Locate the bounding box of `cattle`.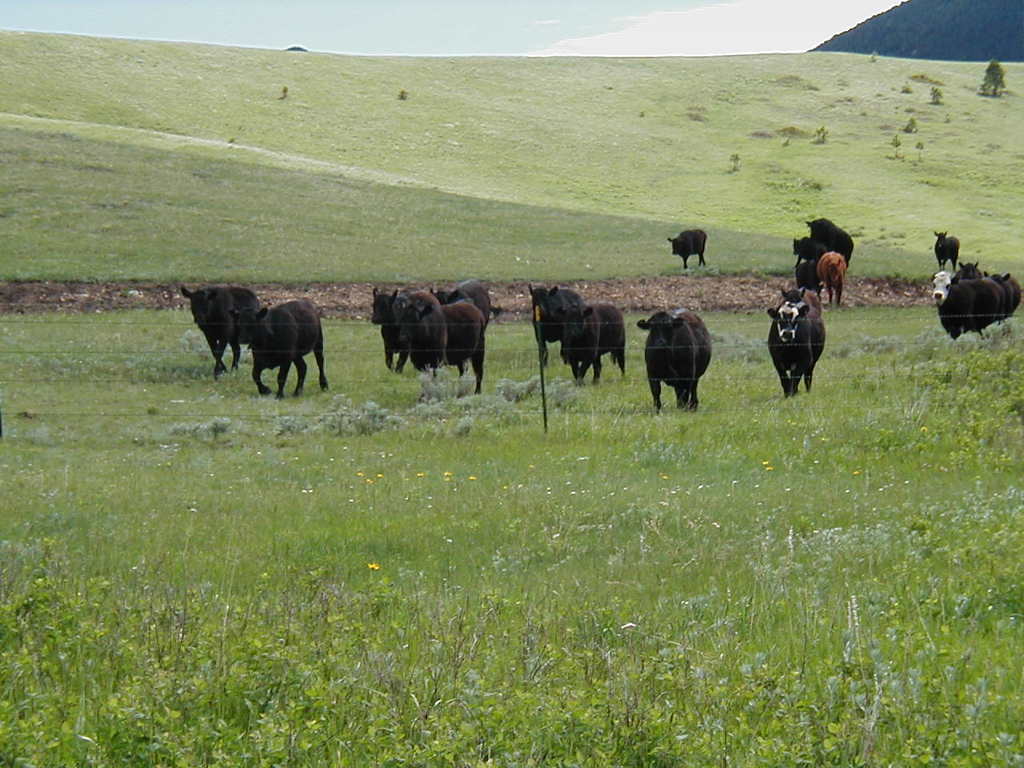
Bounding box: (794,258,824,292).
